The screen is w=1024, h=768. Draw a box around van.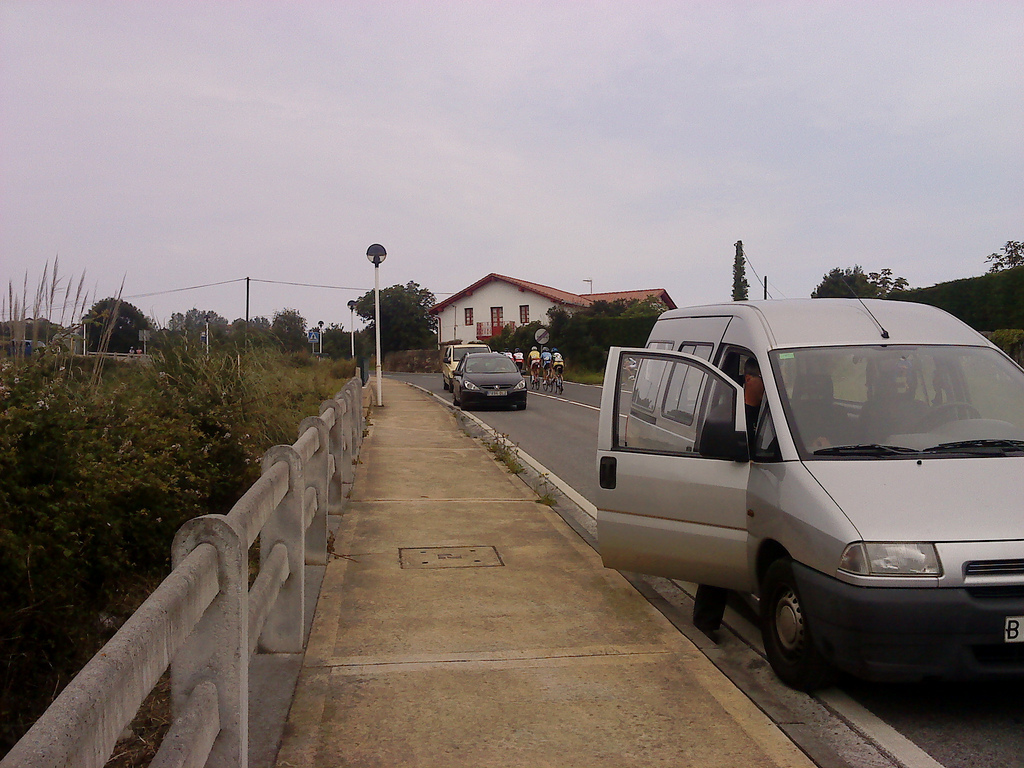
crop(594, 278, 1023, 694).
